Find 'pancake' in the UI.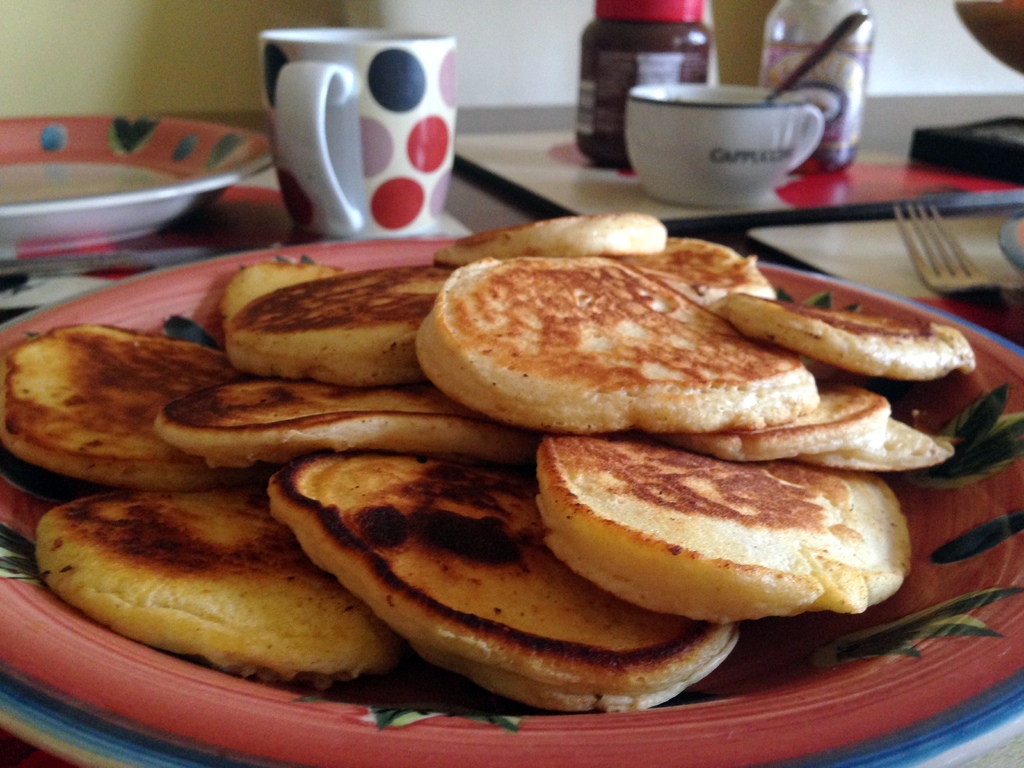
UI element at (left=805, top=414, right=957, bottom=479).
